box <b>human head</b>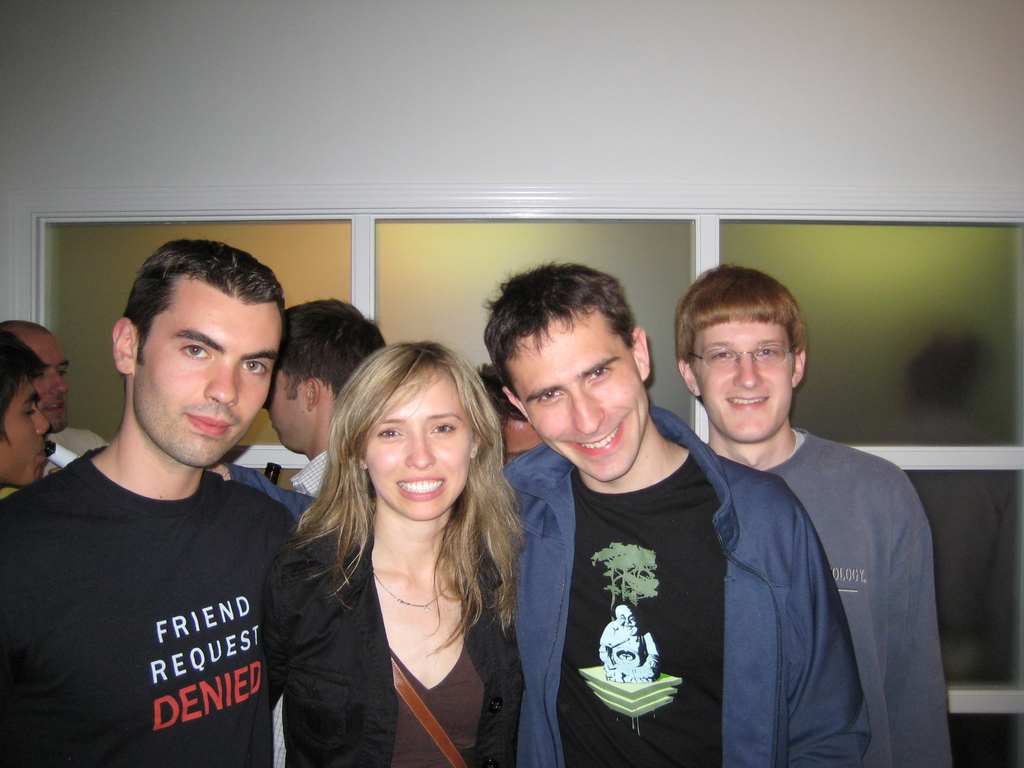
{"x1": 111, "y1": 238, "x2": 285, "y2": 470}
